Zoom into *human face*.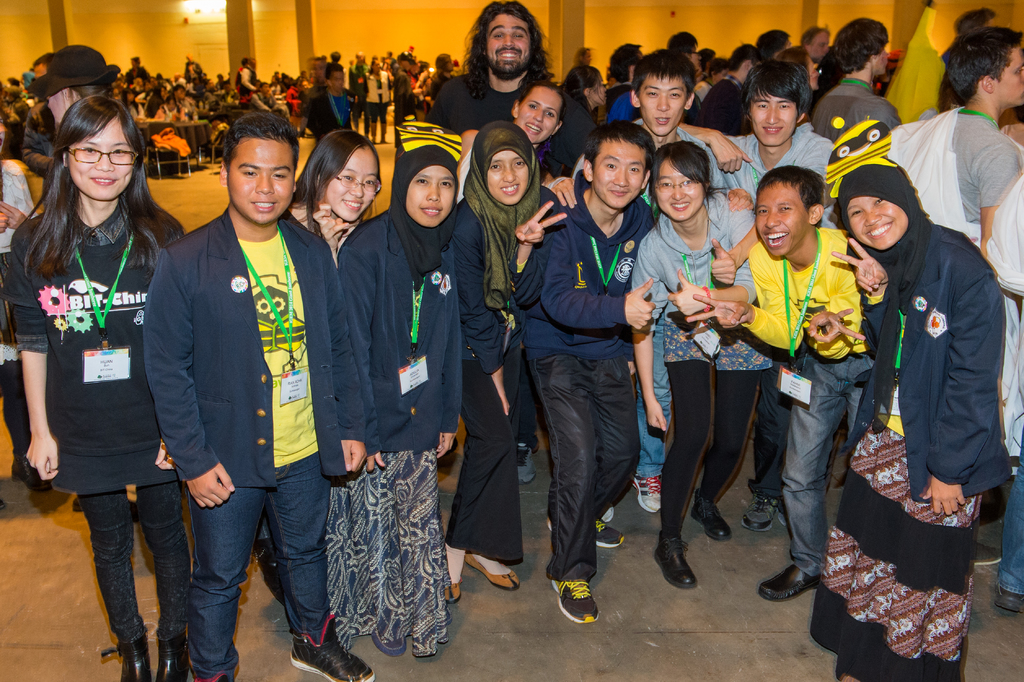
Zoom target: <box>659,154,699,223</box>.
